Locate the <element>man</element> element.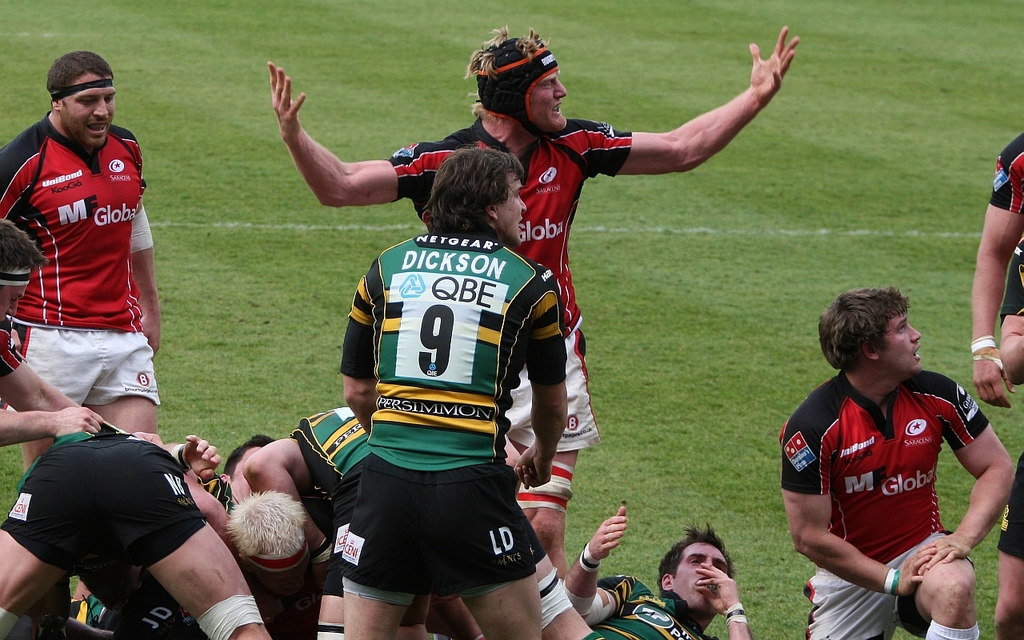
Element bbox: (260,21,804,580).
